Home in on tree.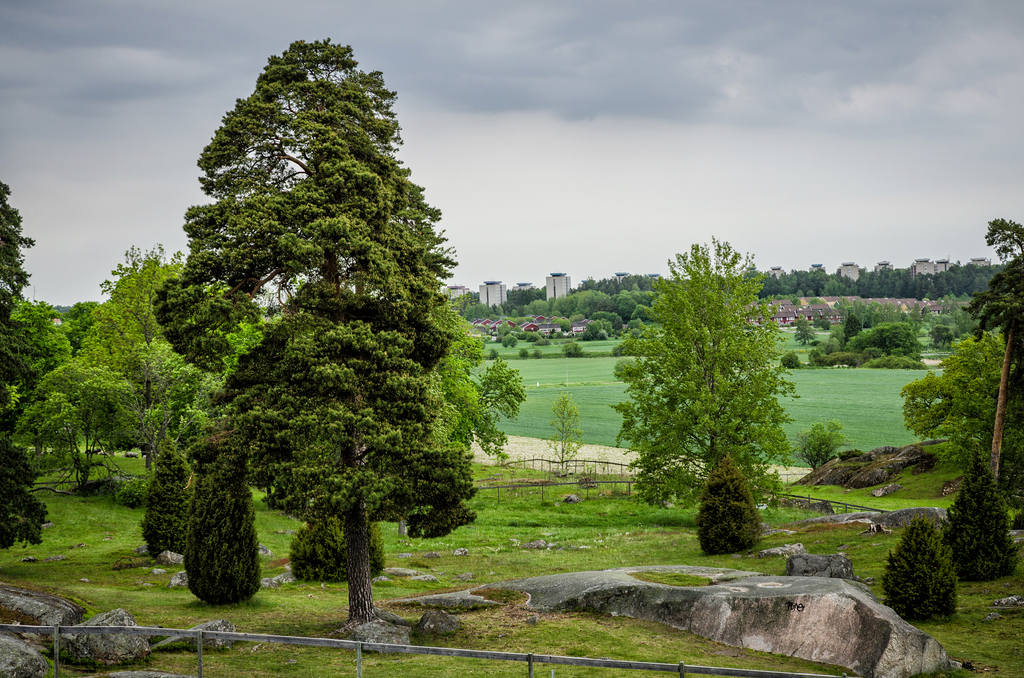
Homed in at (left=19, top=361, right=111, bottom=468).
